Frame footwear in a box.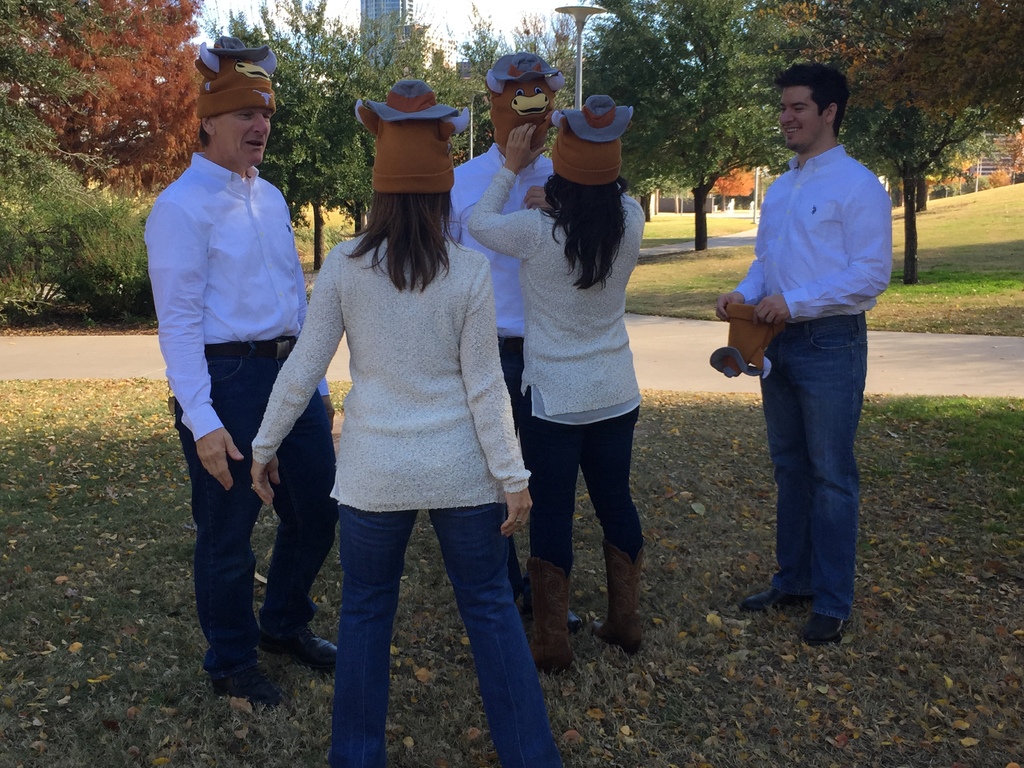
(x1=591, y1=535, x2=648, y2=655).
